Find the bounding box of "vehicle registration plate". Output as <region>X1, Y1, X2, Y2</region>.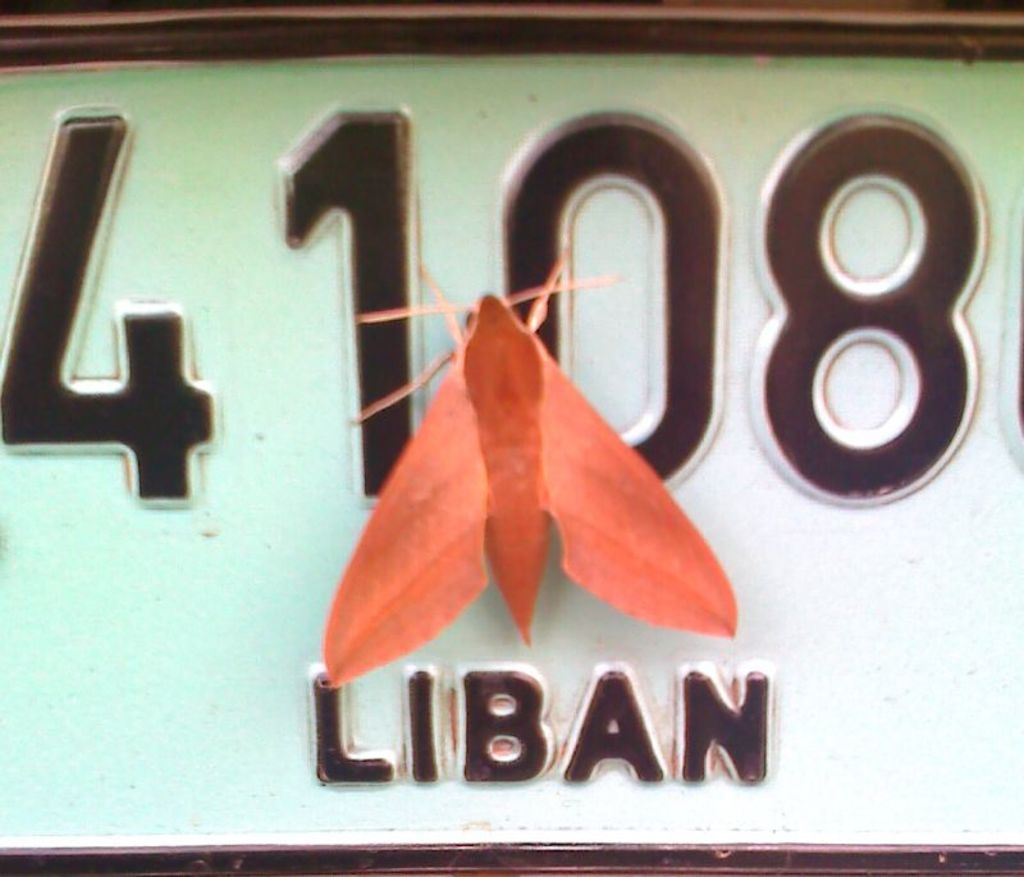
<region>0, 54, 1023, 849</region>.
